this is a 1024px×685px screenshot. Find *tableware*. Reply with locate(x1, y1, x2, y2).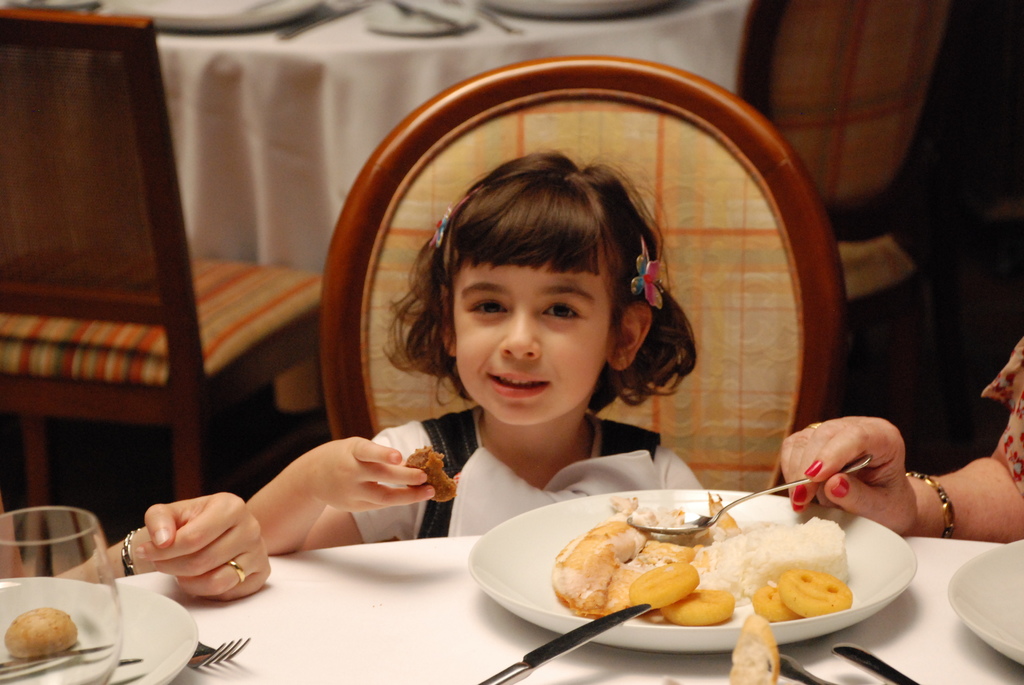
locate(189, 633, 252, 672).
